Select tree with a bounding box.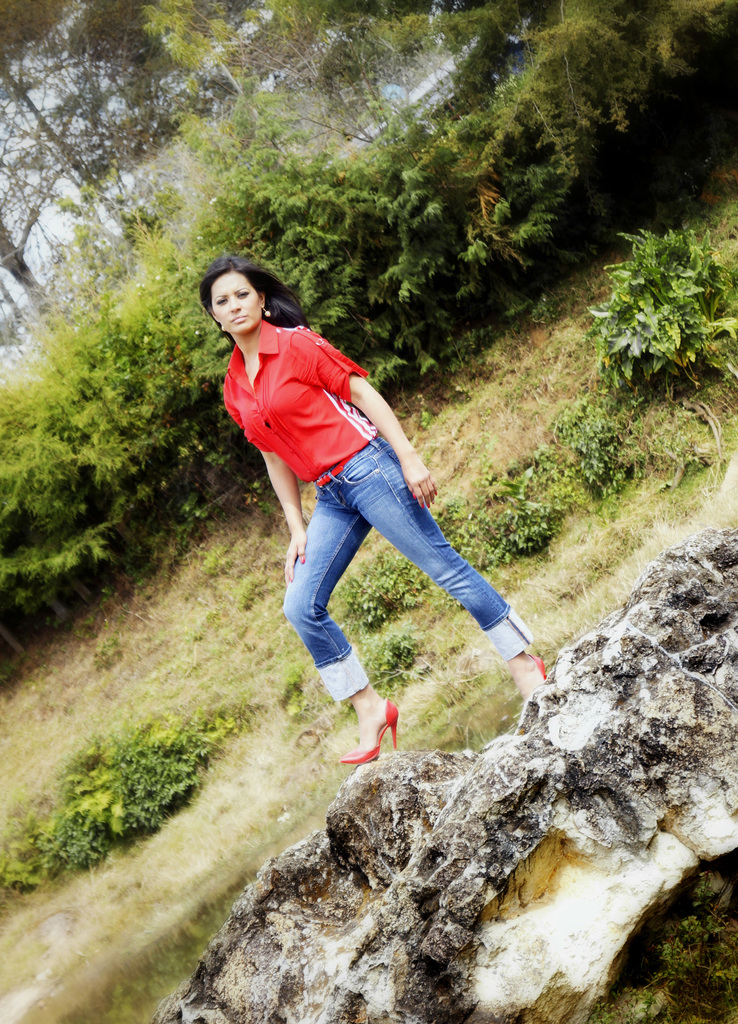
locate(0, 1, 107, 342).
